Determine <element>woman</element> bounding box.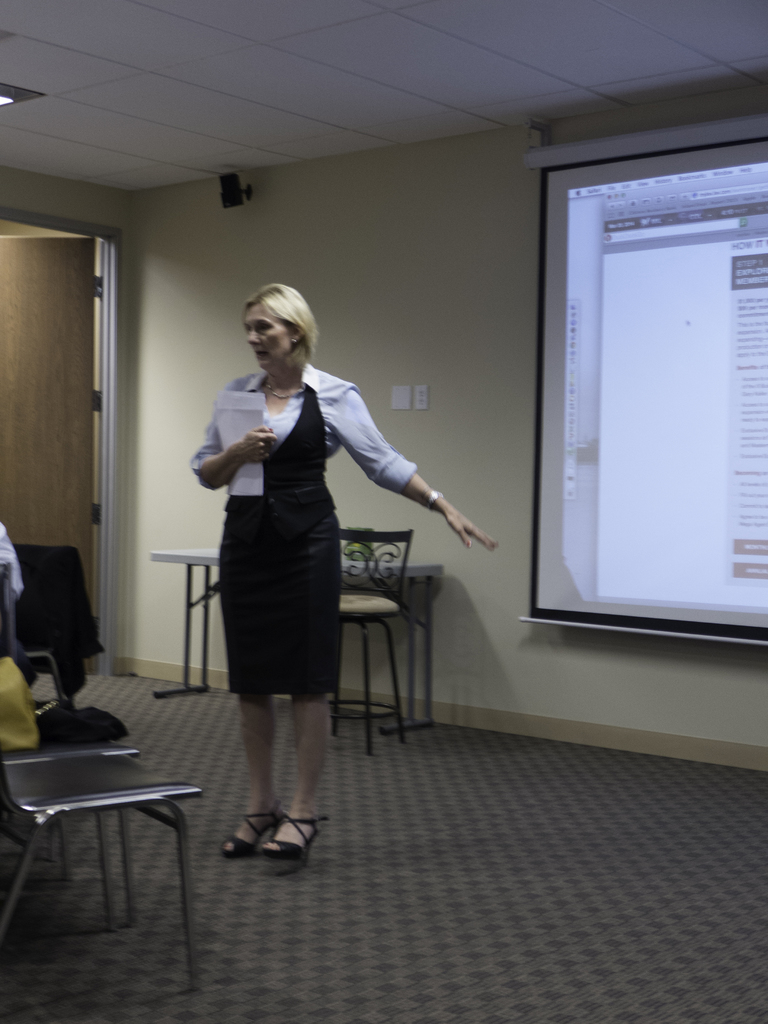
Determined: 181, 298, 422, 849.
